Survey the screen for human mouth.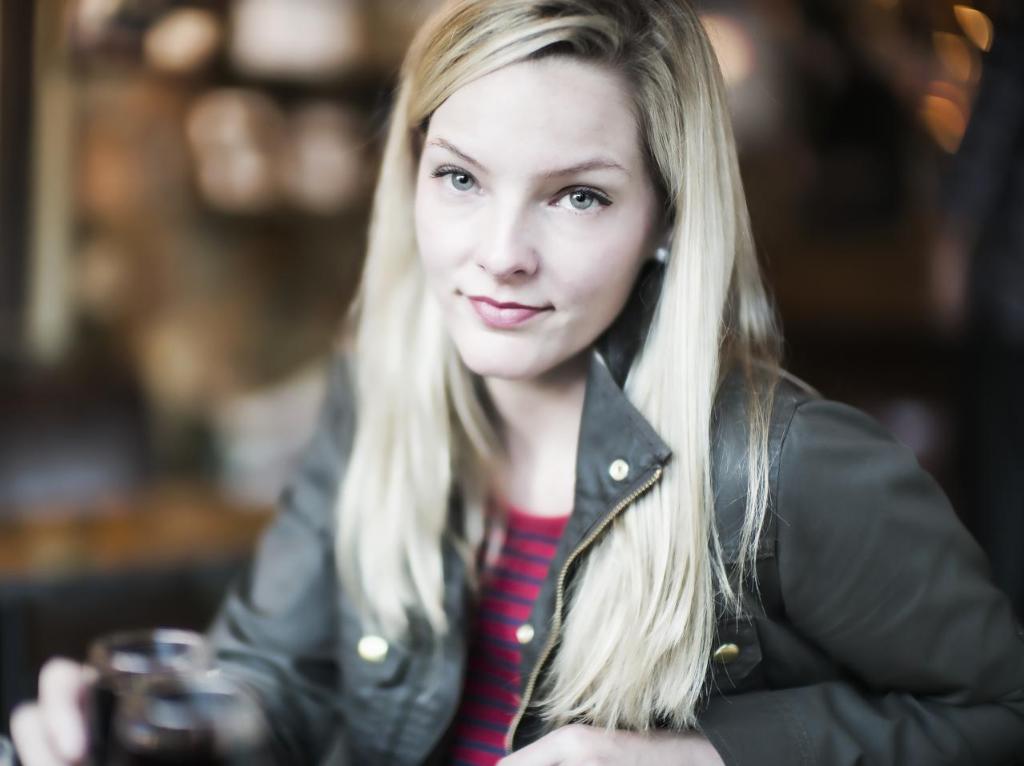
Survey found: bbox(466, 283, 551, 334).
